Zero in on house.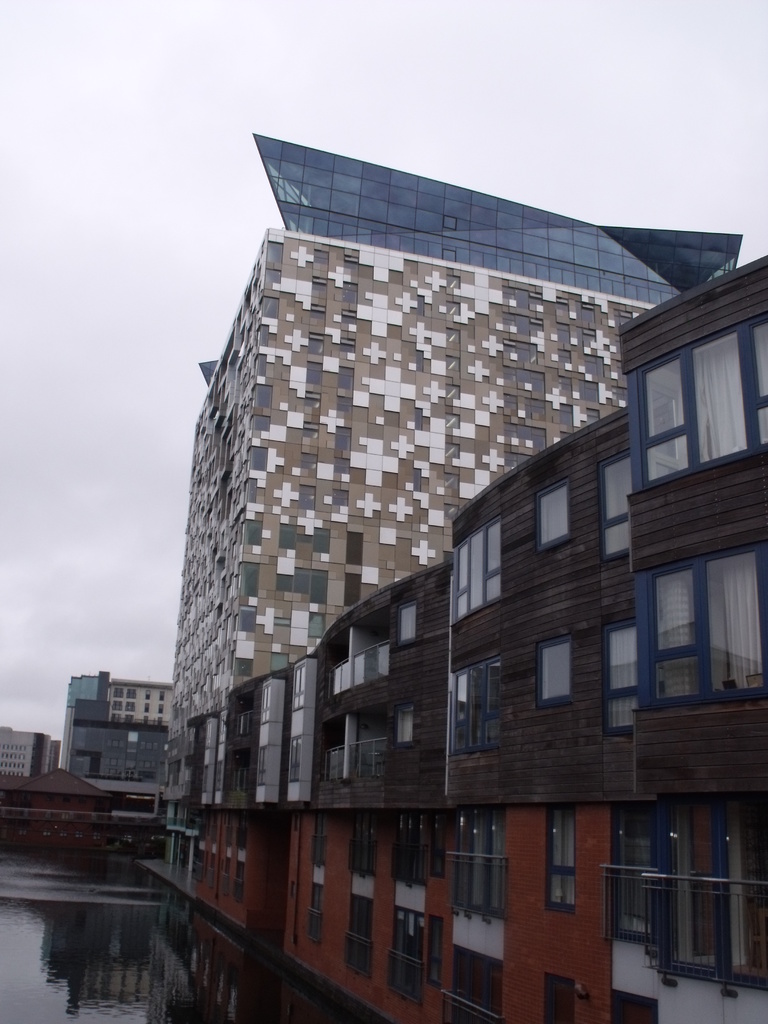
Zeroed in: left=446, top=440, right=643, bottom=1020.
